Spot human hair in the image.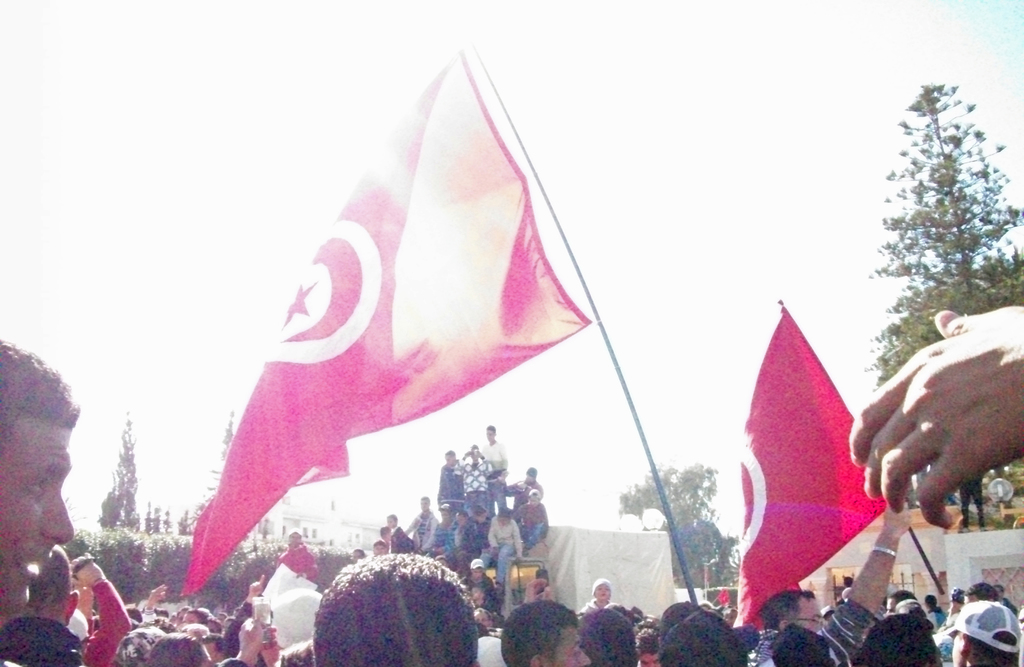
human hair found at region(657, 611, 743, 666).
